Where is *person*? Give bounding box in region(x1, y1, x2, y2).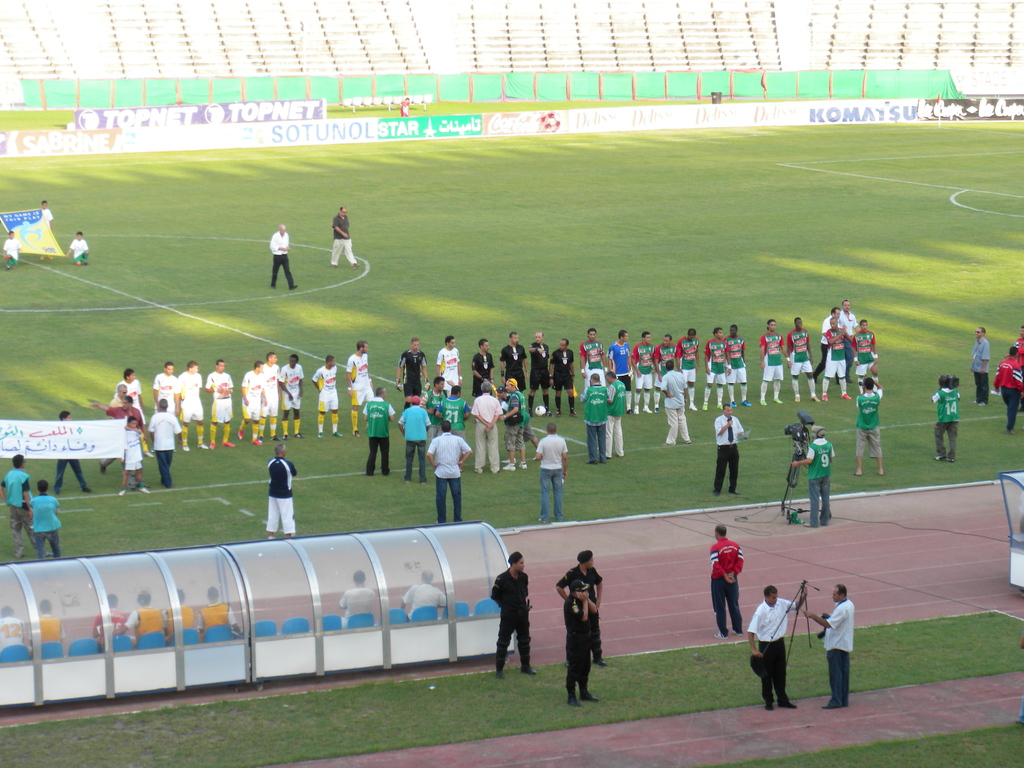
region(199, 586, 244, 634).
